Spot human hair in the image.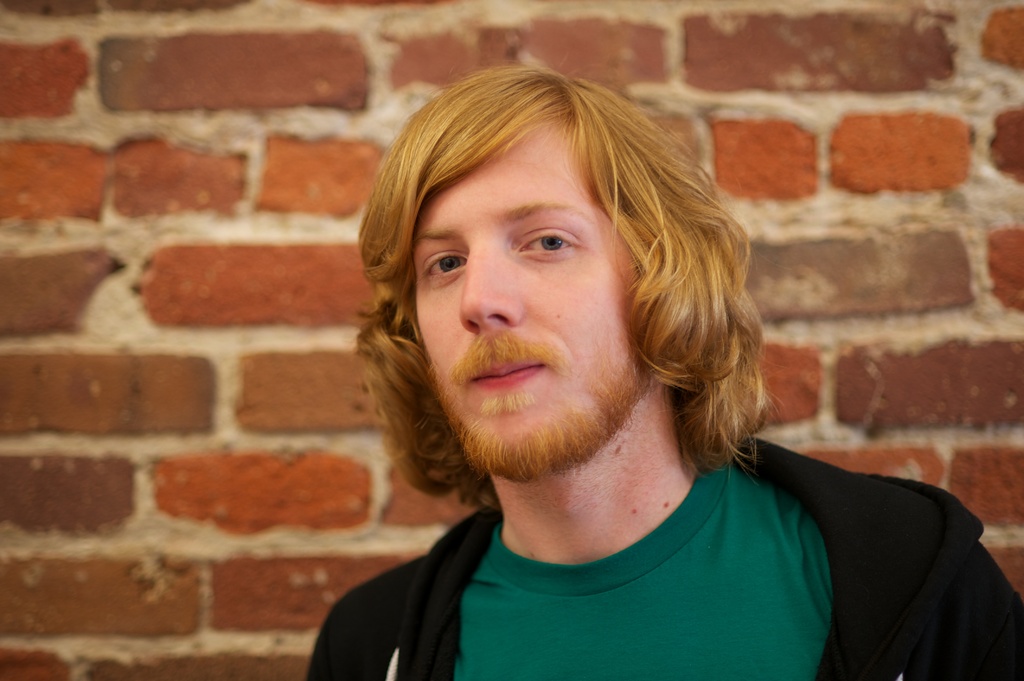
human hair found at box(352, 75, 769, 492).
